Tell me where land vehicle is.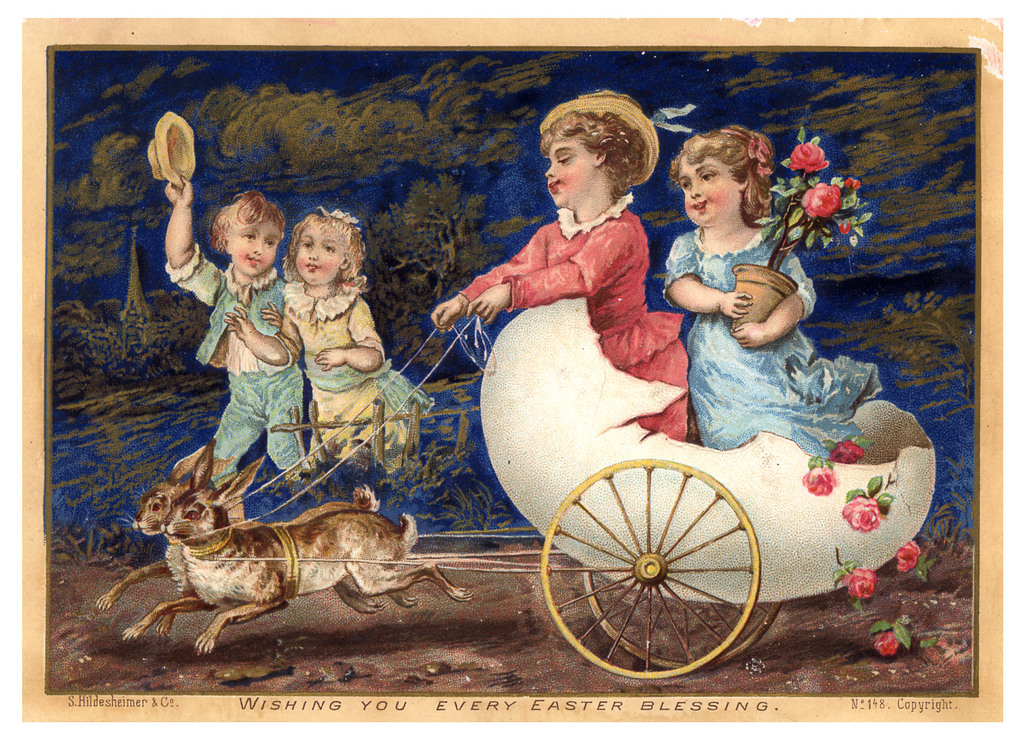
land vehicle is at [96, 292, 936, 680].
